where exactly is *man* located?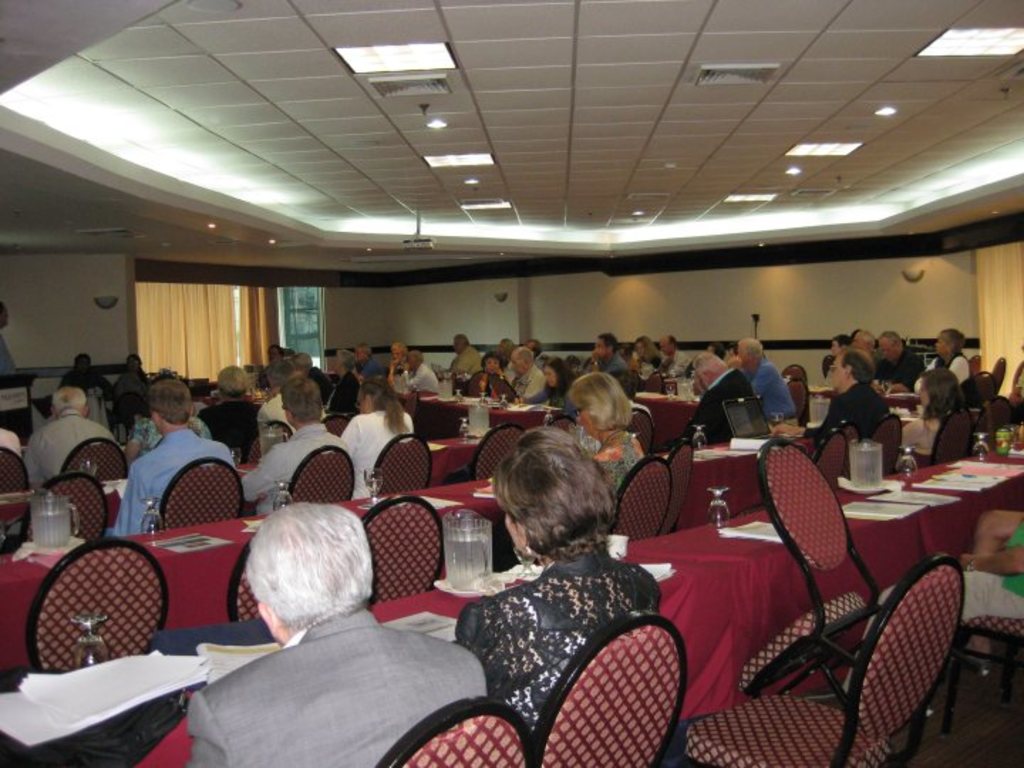
Its bounding box is [245, 383, 340, 508].
